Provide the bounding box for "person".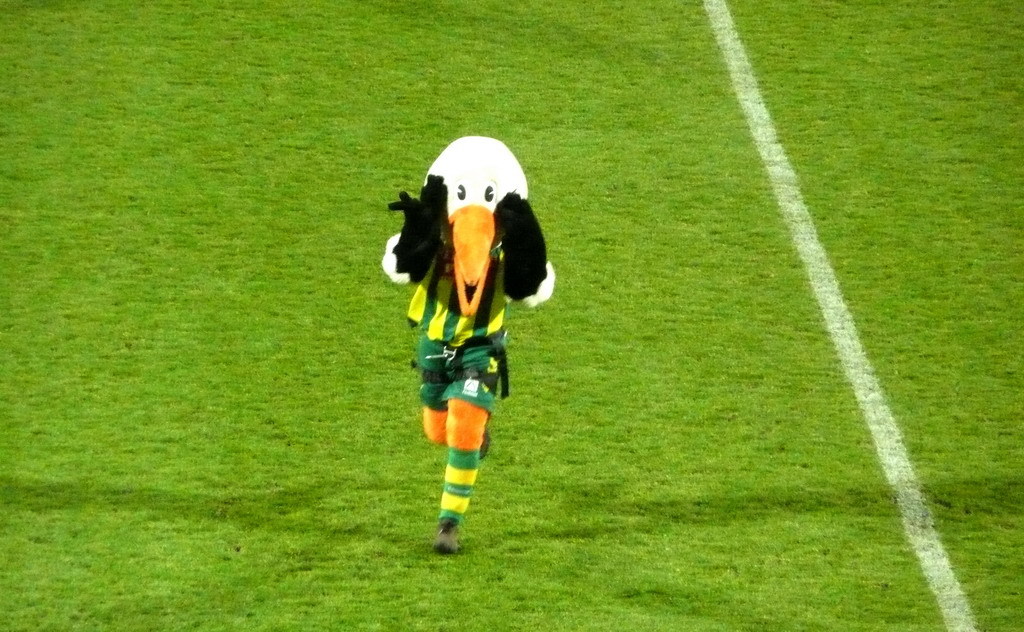
detection(359, 119, 544, 573).
